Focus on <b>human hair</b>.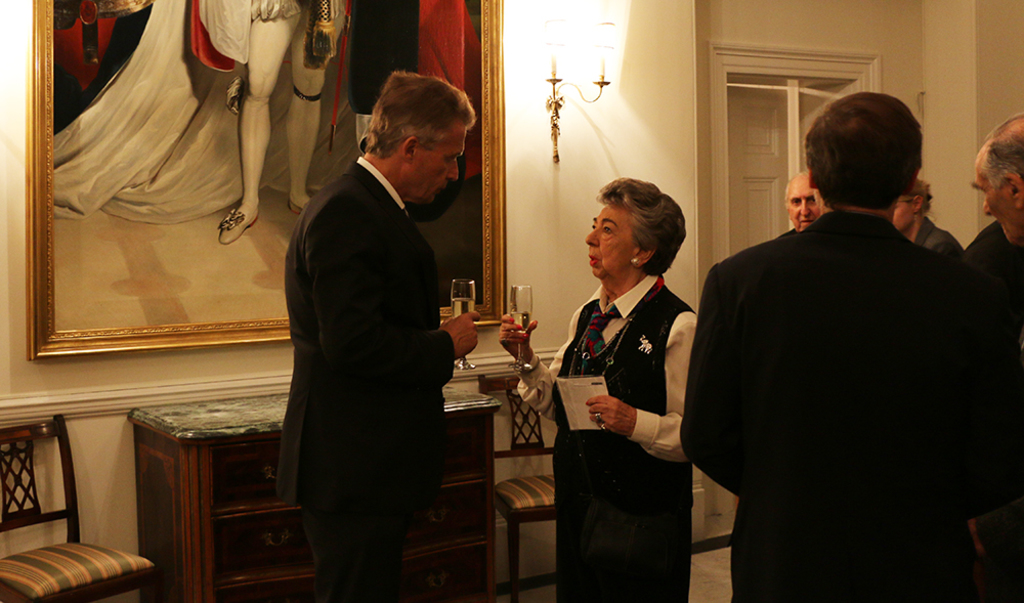
Focused at BBox(359, 67, 477, 159).
